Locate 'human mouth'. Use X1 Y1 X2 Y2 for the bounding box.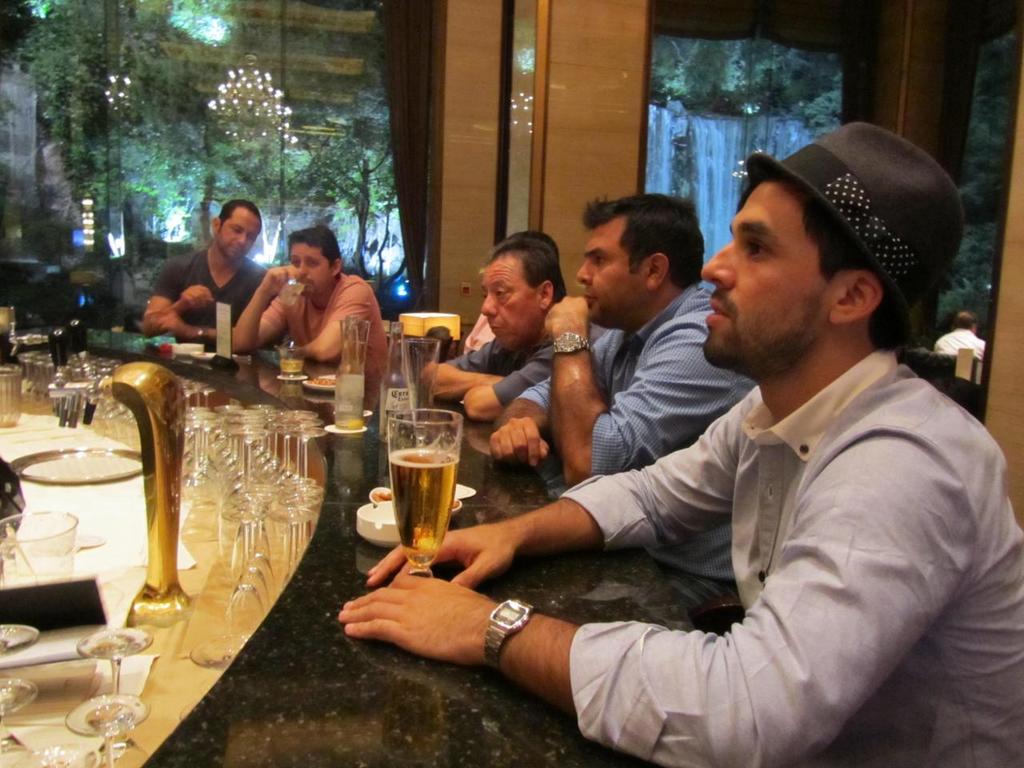
578 284 598 304.
